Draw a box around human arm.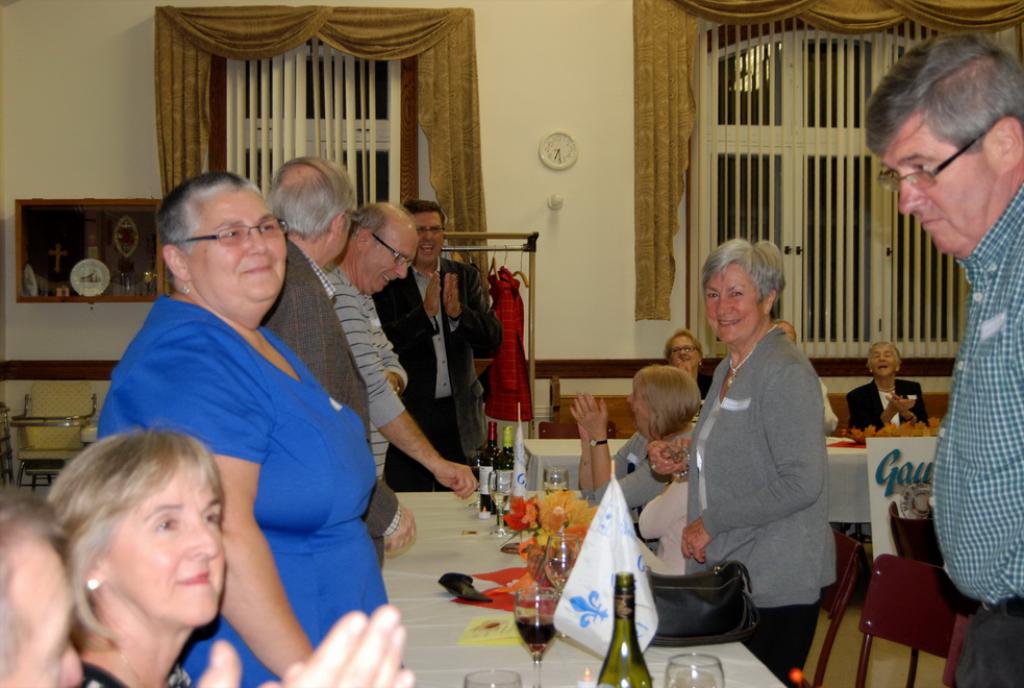
681:360:821:559.
